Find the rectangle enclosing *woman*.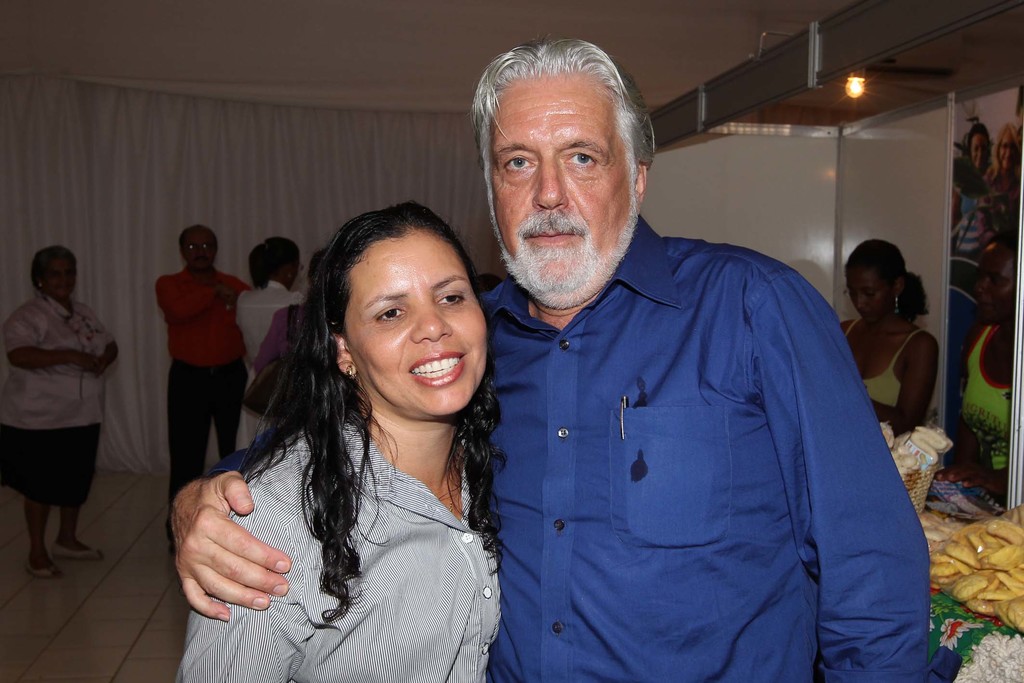
[left=950, top=120, right=991, bottom=240].
